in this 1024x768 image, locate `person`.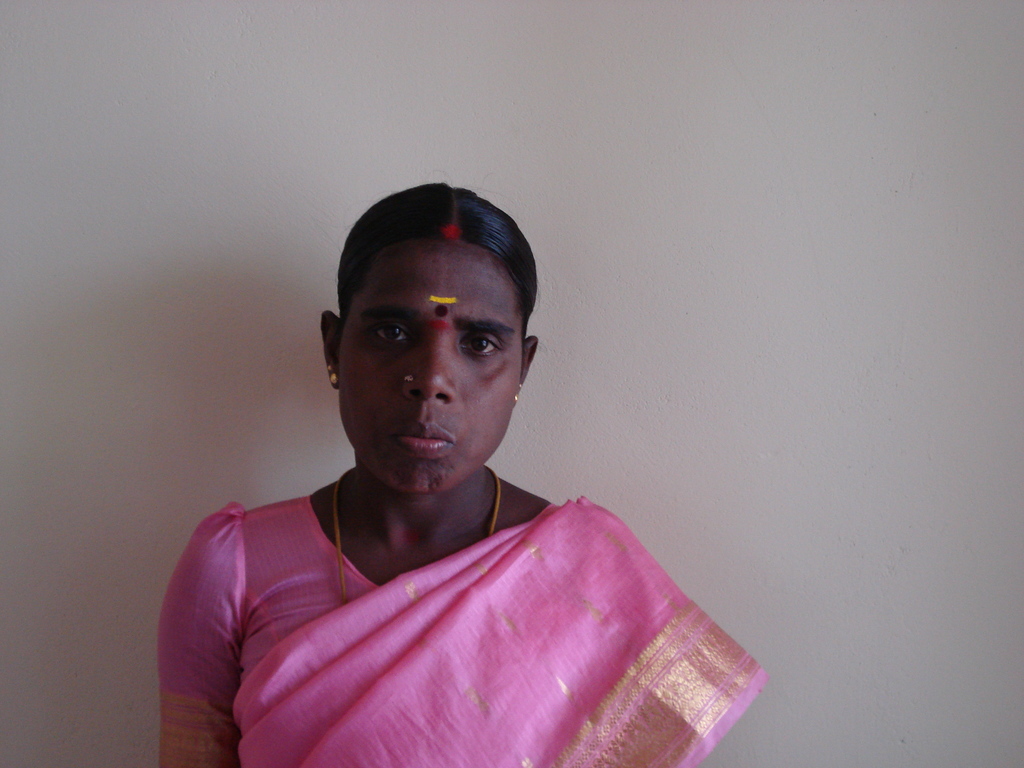
Bounding box: BBox(153, 179, 771, 767).
